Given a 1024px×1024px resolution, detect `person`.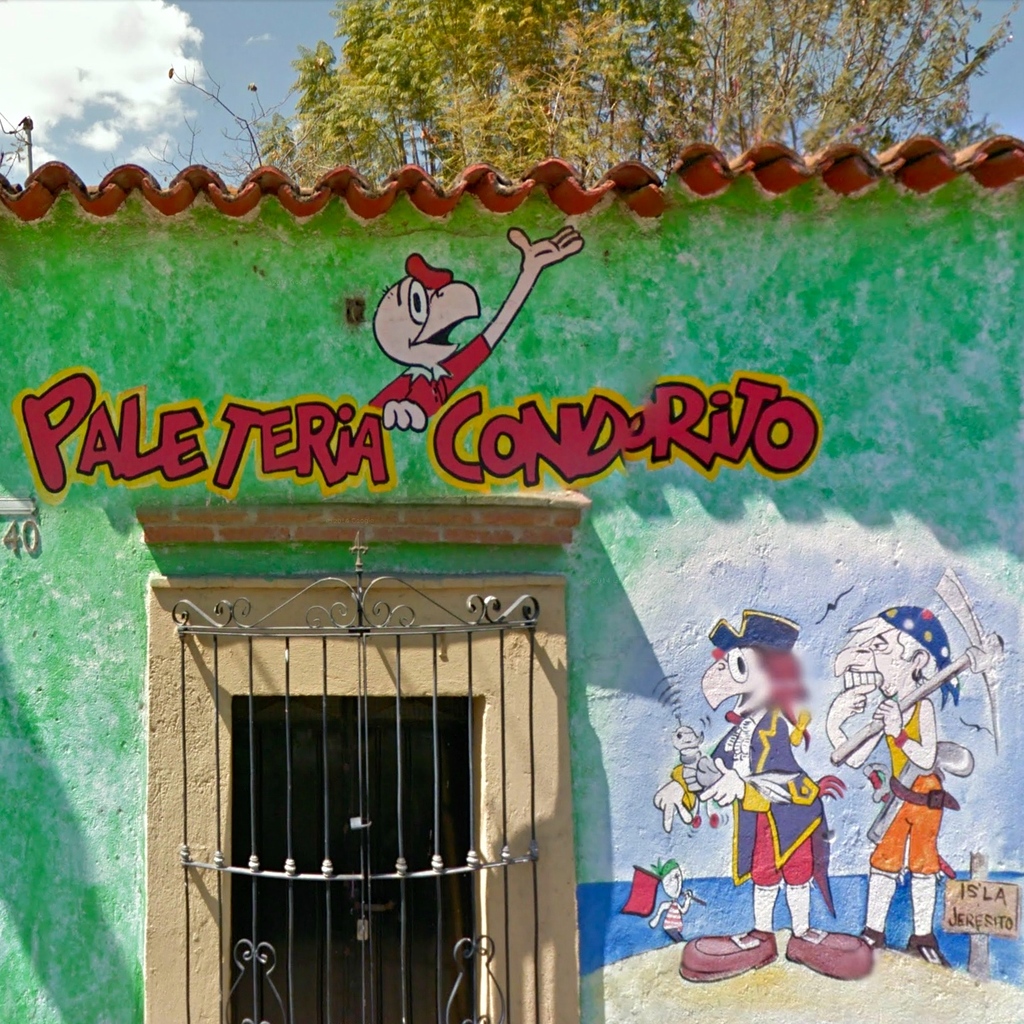
{"left": 696, "top": 586, "right": 849, "bottom": 947}.
